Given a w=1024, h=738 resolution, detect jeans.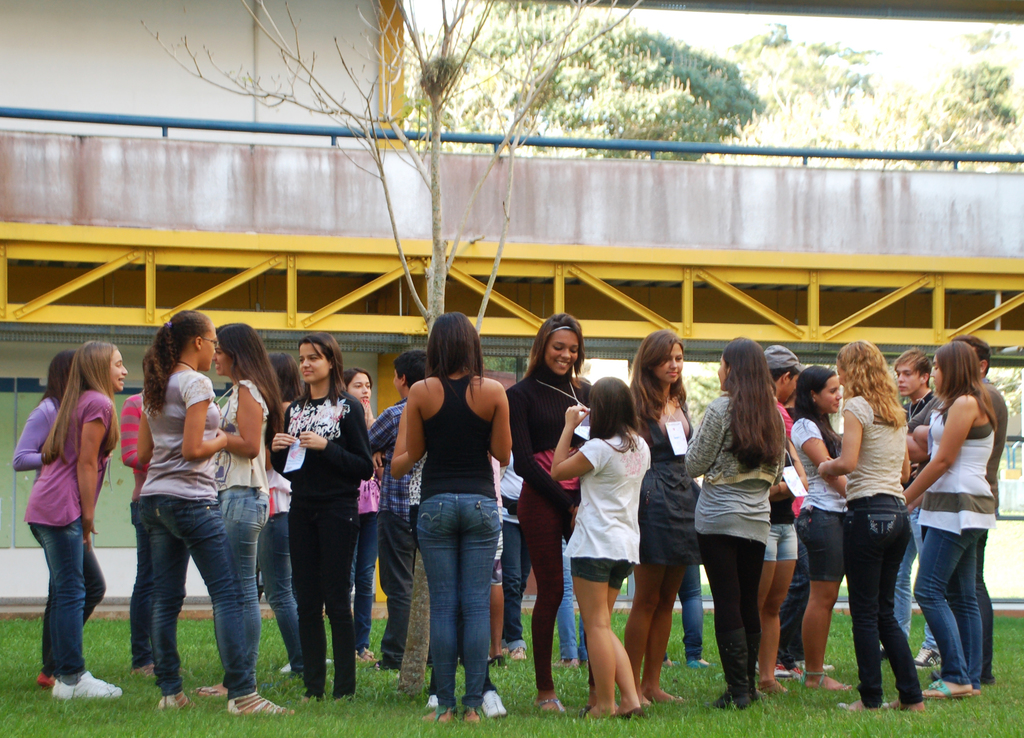
[678,564,703,660].
